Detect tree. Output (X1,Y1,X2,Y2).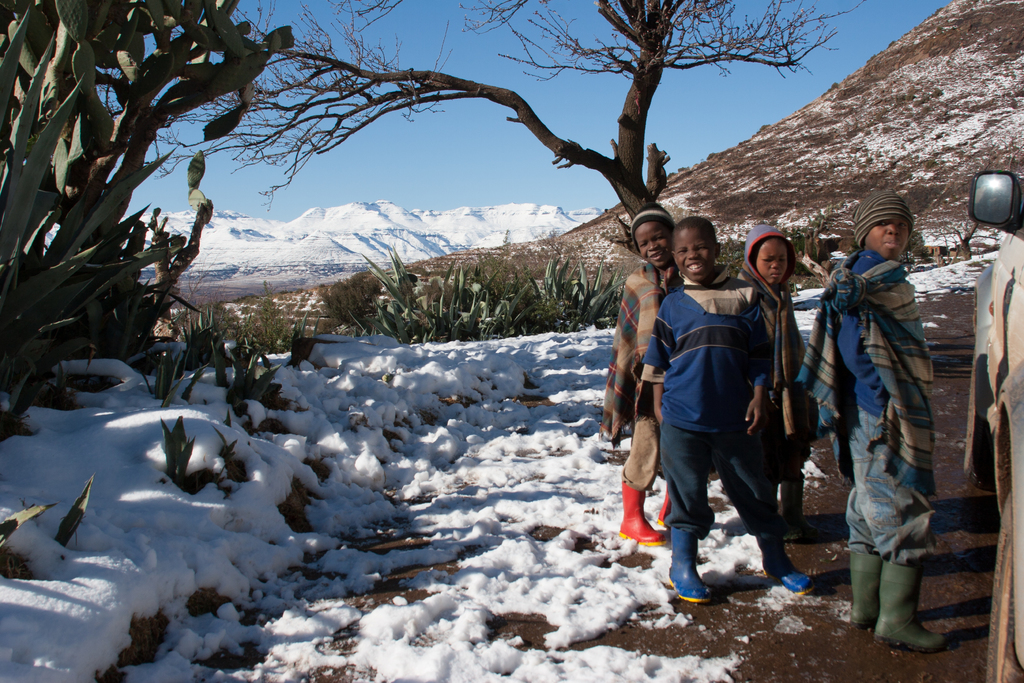
(152,0,865,267).
